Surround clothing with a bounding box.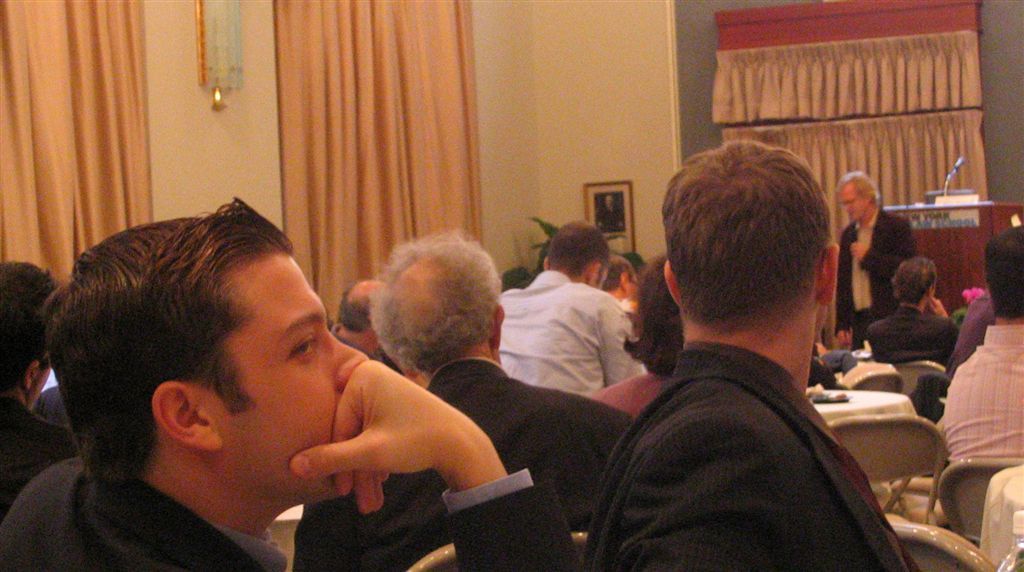
locate(943, 328, 1023, 460).
